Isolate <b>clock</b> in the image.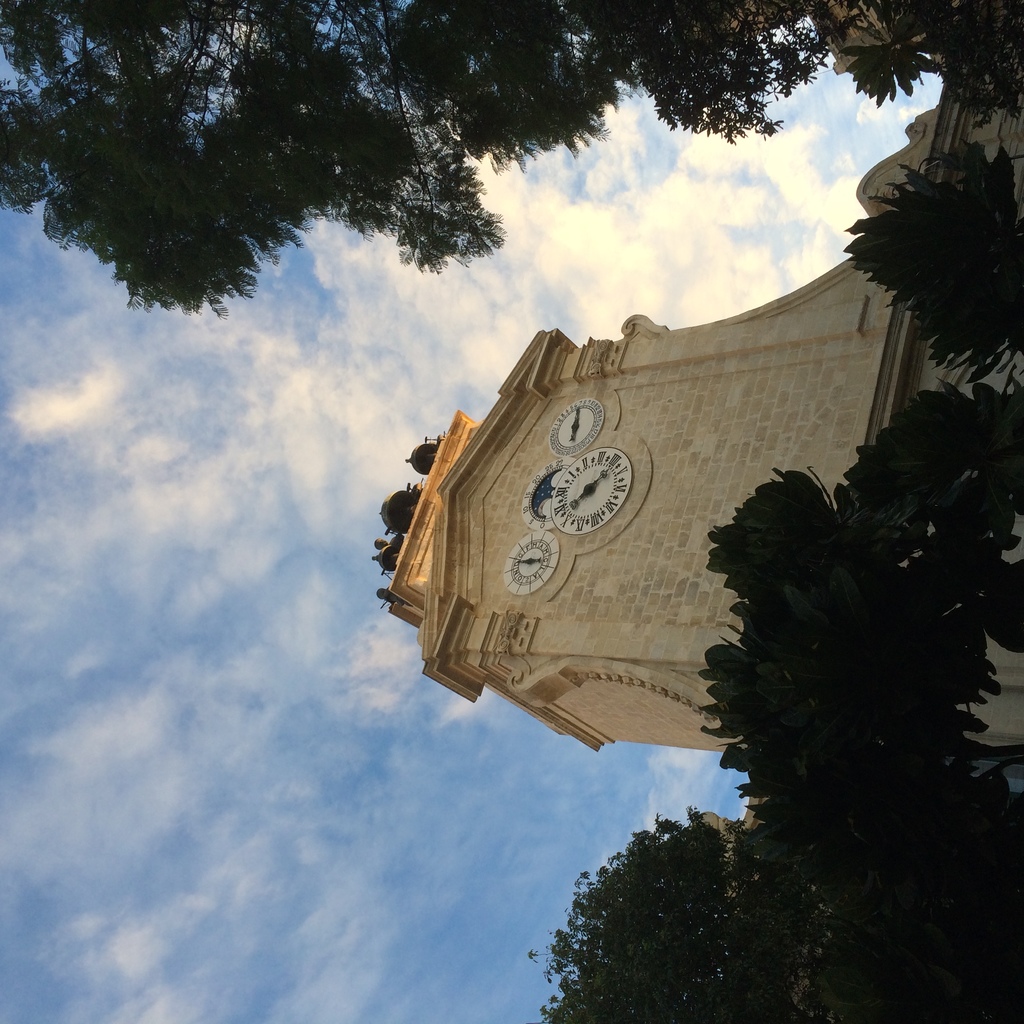
Isolated region: {"left": 547, "top": 397, "right": 604, "bottom": 458}.
